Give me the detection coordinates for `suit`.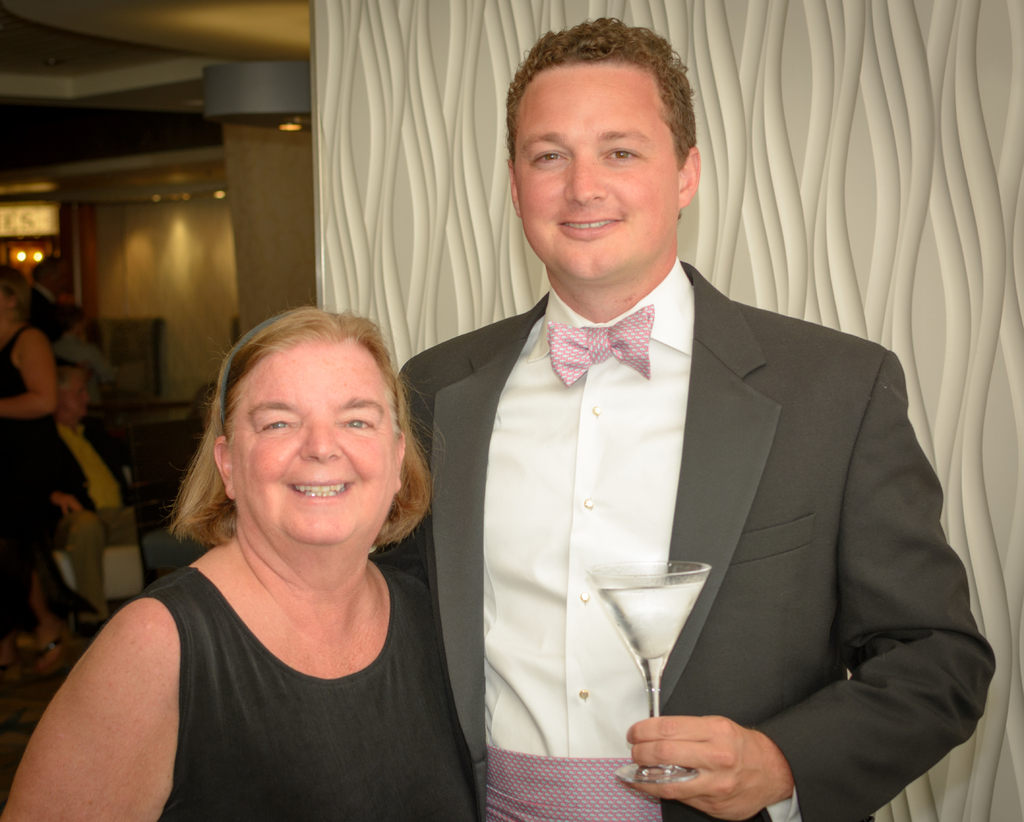
<box>47,417,143,624</box>.
